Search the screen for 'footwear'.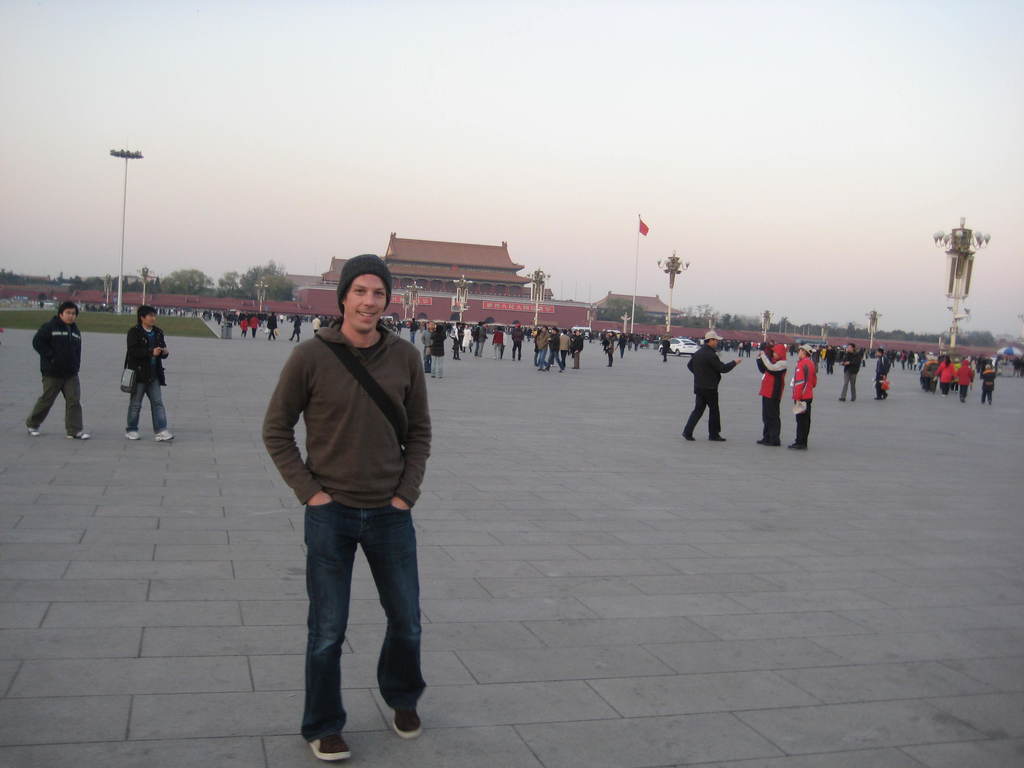
Found at 708,428,719,442.
